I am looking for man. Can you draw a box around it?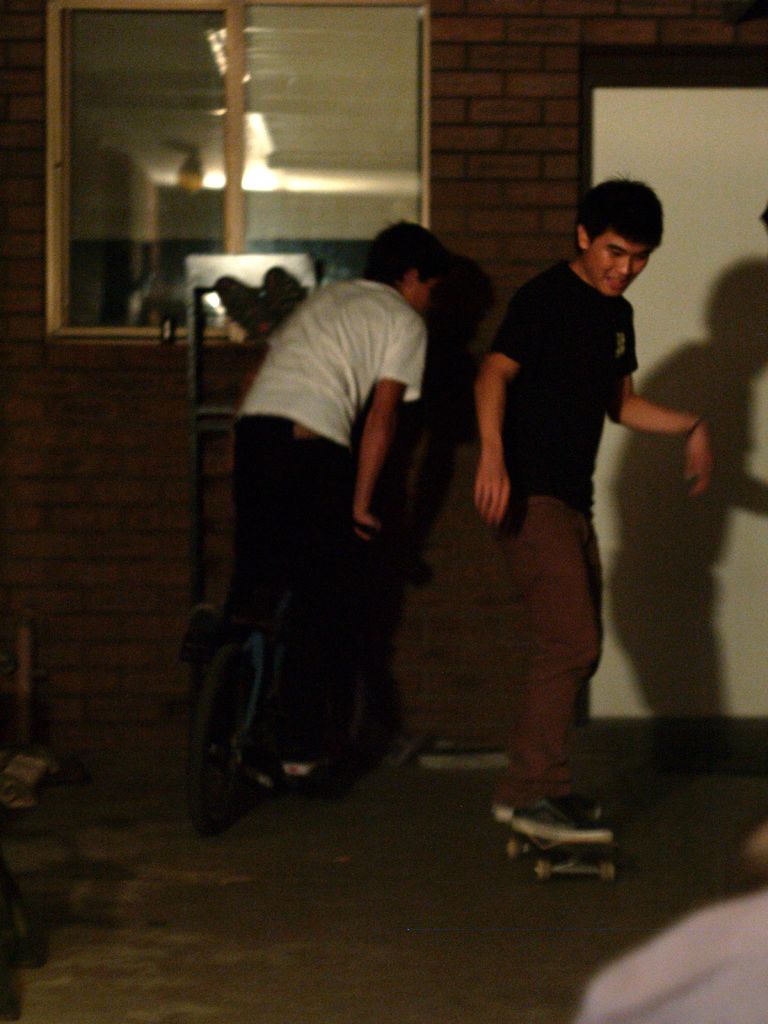
Sure, the bounding box is (left=216, top=220, right=447, bottom=795).
